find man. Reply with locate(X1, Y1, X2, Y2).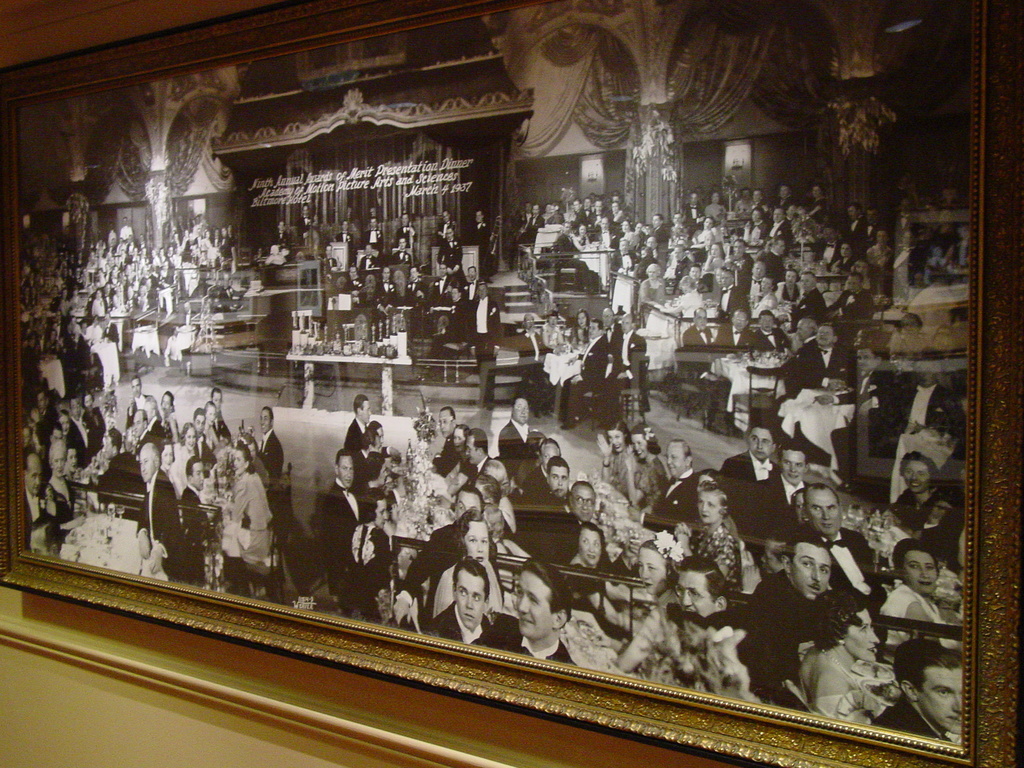
locate(846, 205, 868, 262).
